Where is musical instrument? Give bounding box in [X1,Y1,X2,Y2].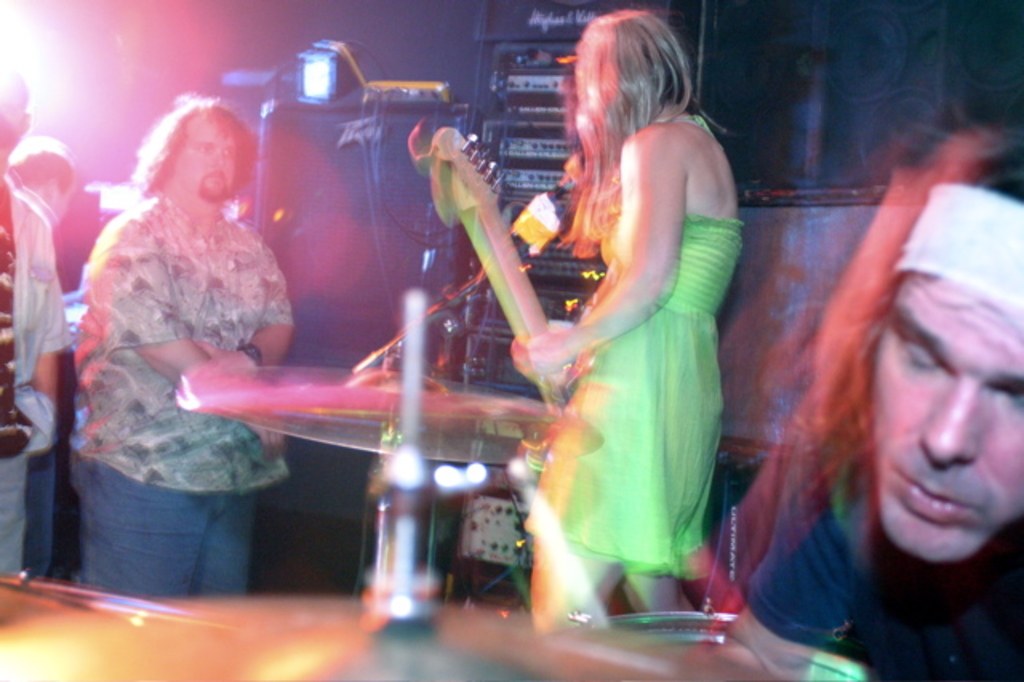
[419,115,597,475].
